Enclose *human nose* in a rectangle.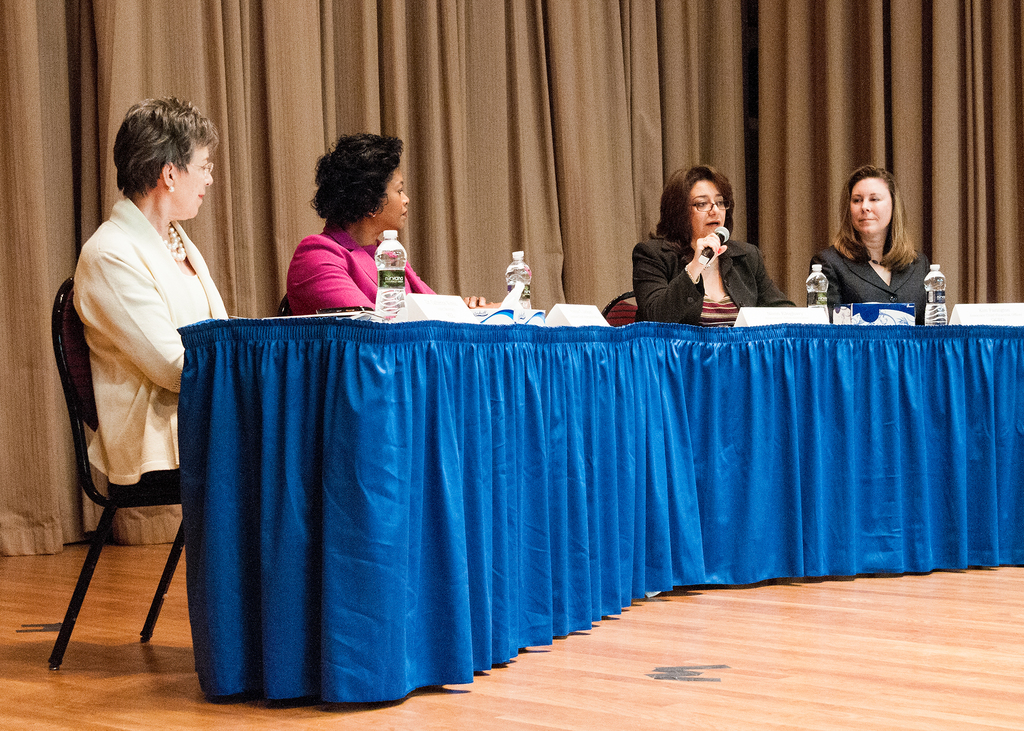
205 162 214 182.
